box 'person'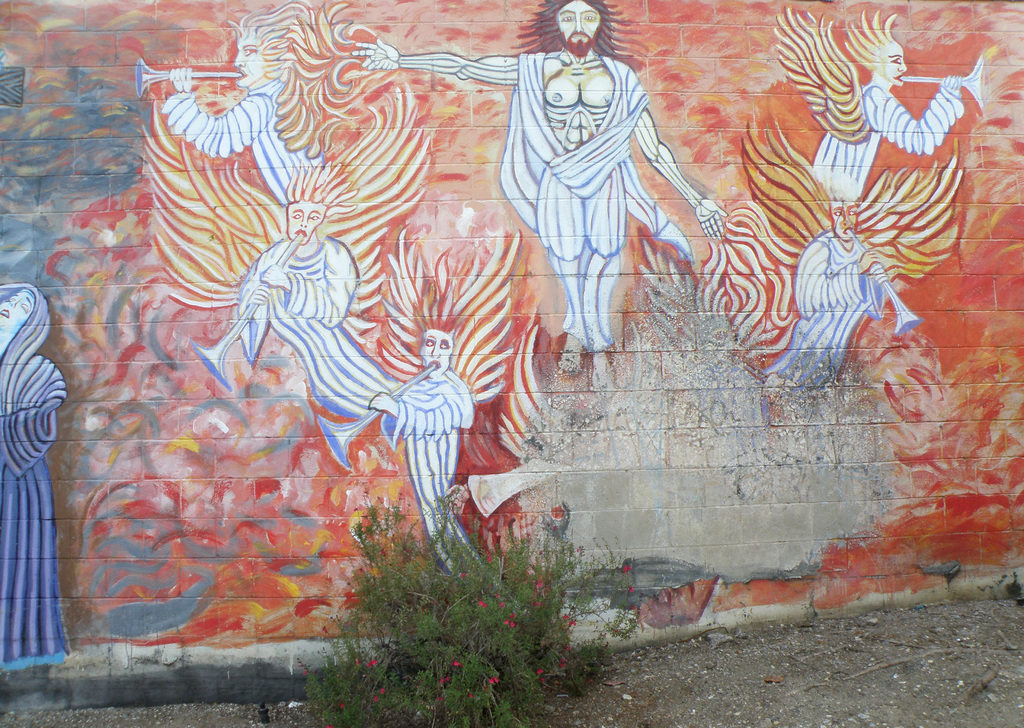
region(770, 3, 965, 207)
